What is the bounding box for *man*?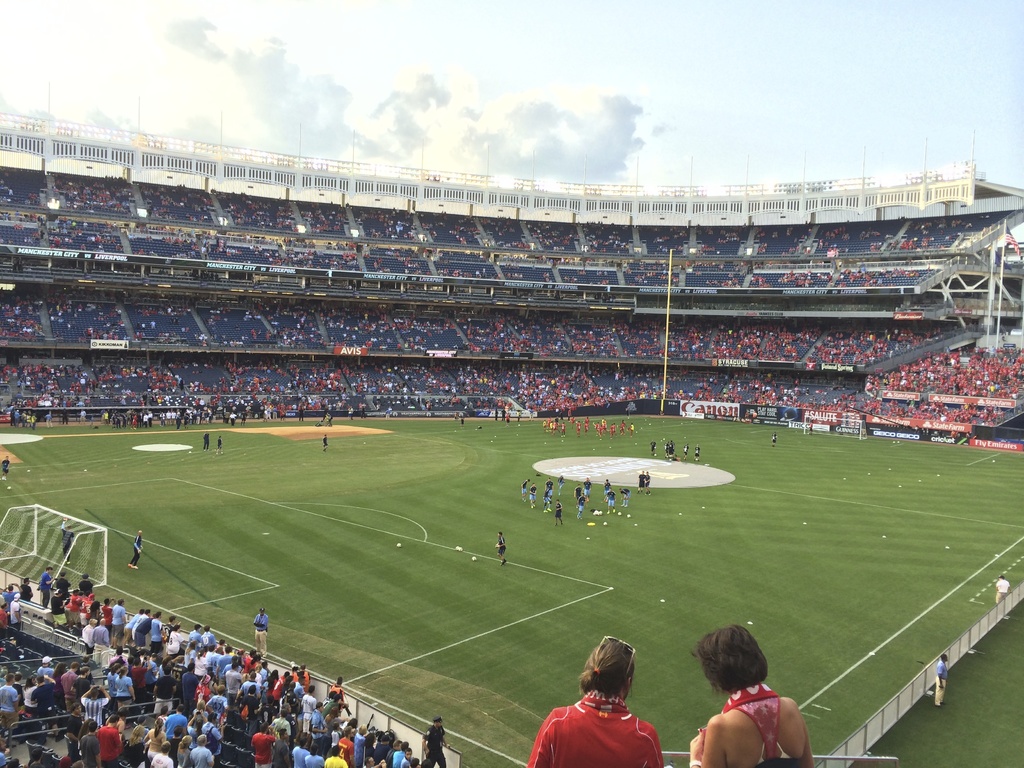
crop(0, 674, 22, 741).
